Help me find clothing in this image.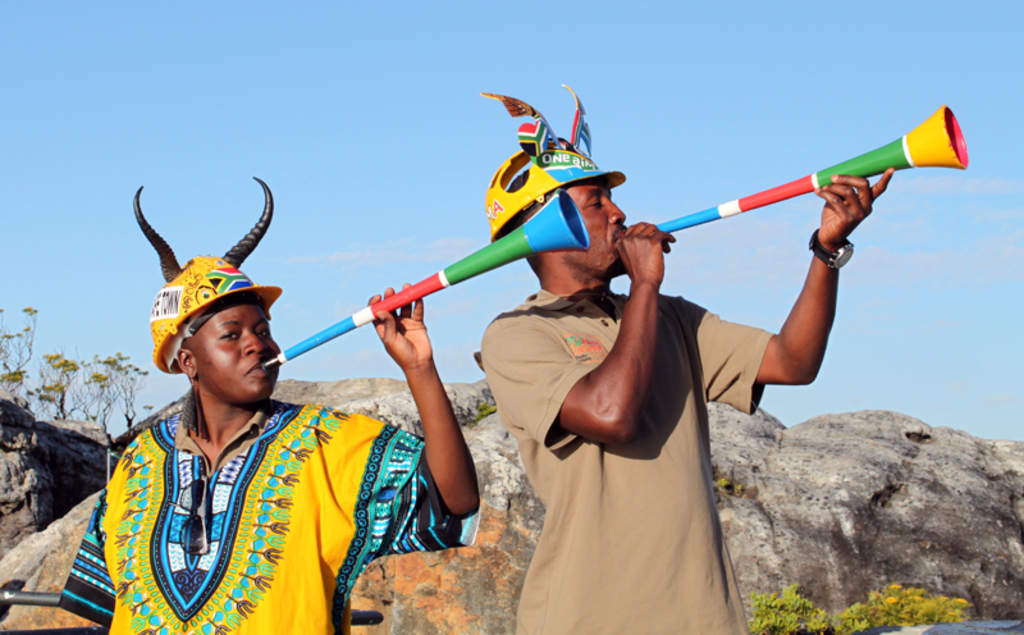
Found it: 72/397/474/634.
